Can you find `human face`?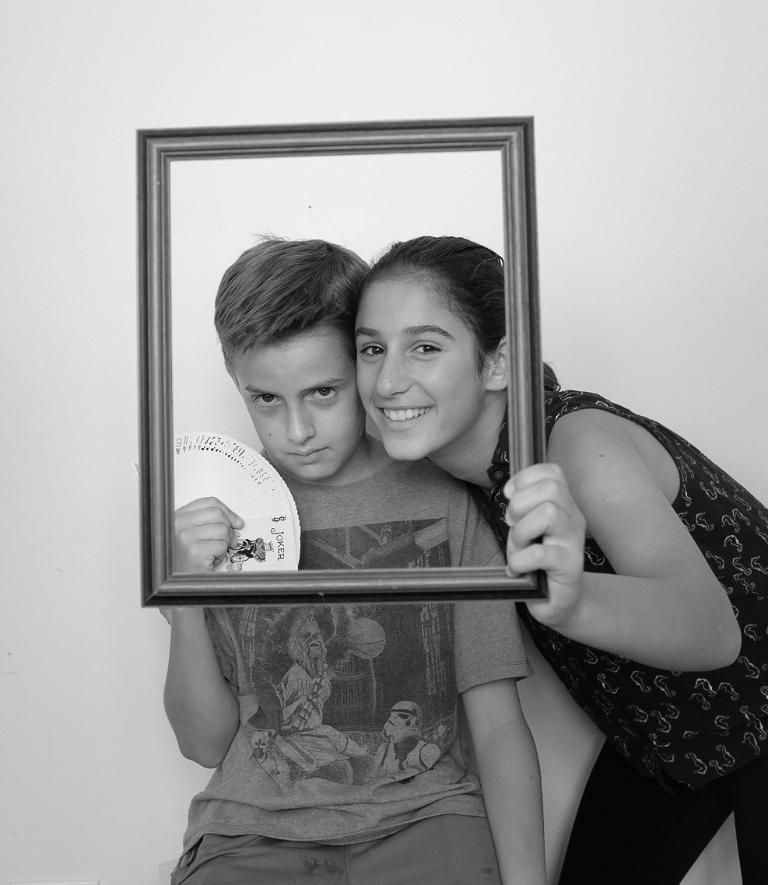
Yes, bounding box: 236/337/364/474.
